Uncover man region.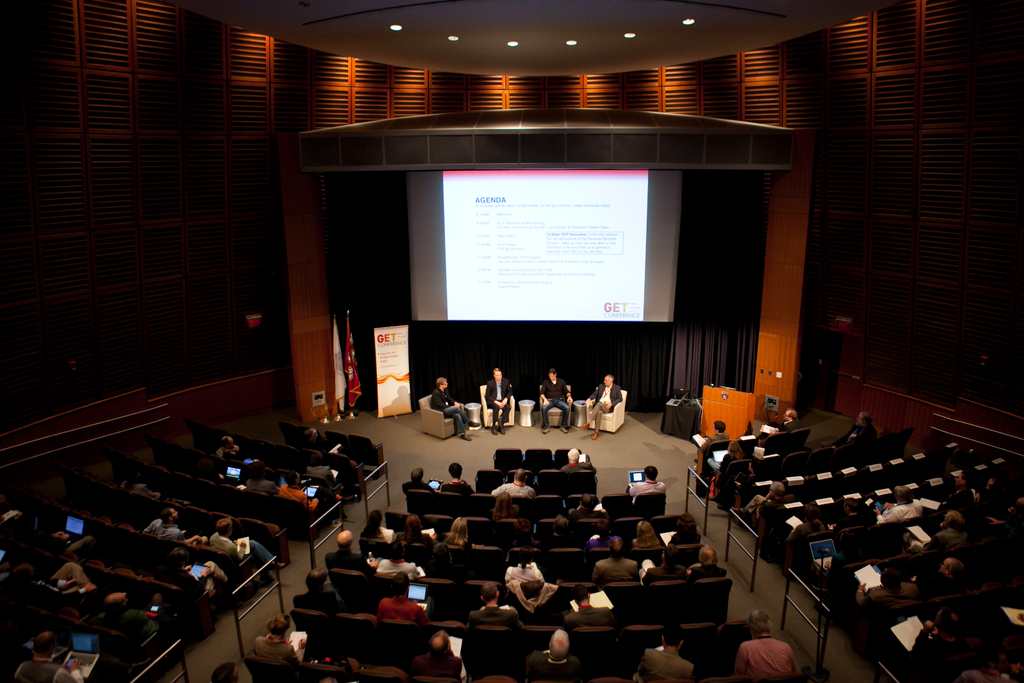
Uncovered: (left=778, top=406, right=801, bottom=434).
